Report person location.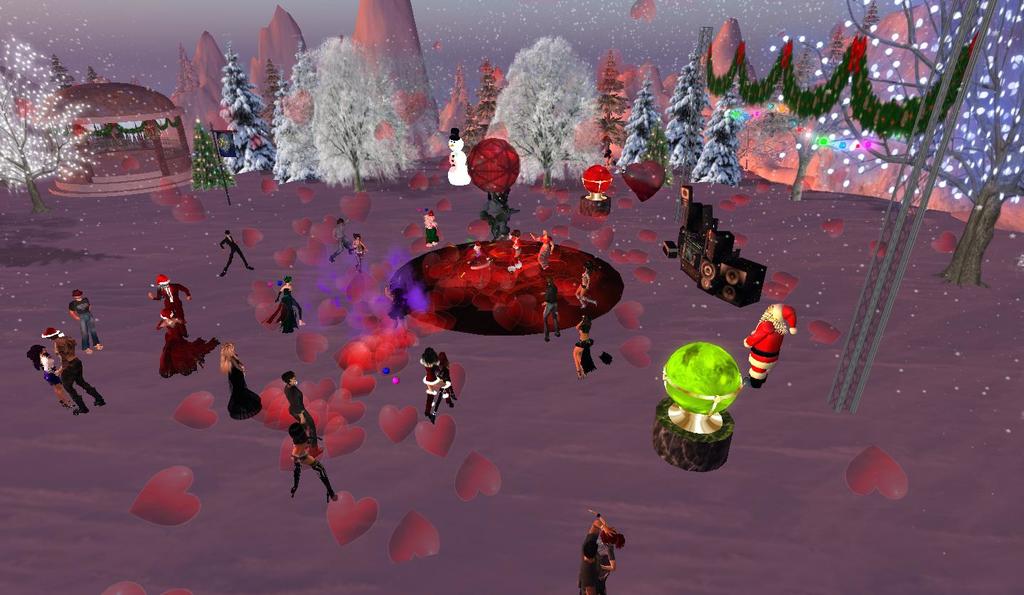
Report: l=30, t=342, r=73, b=407.
